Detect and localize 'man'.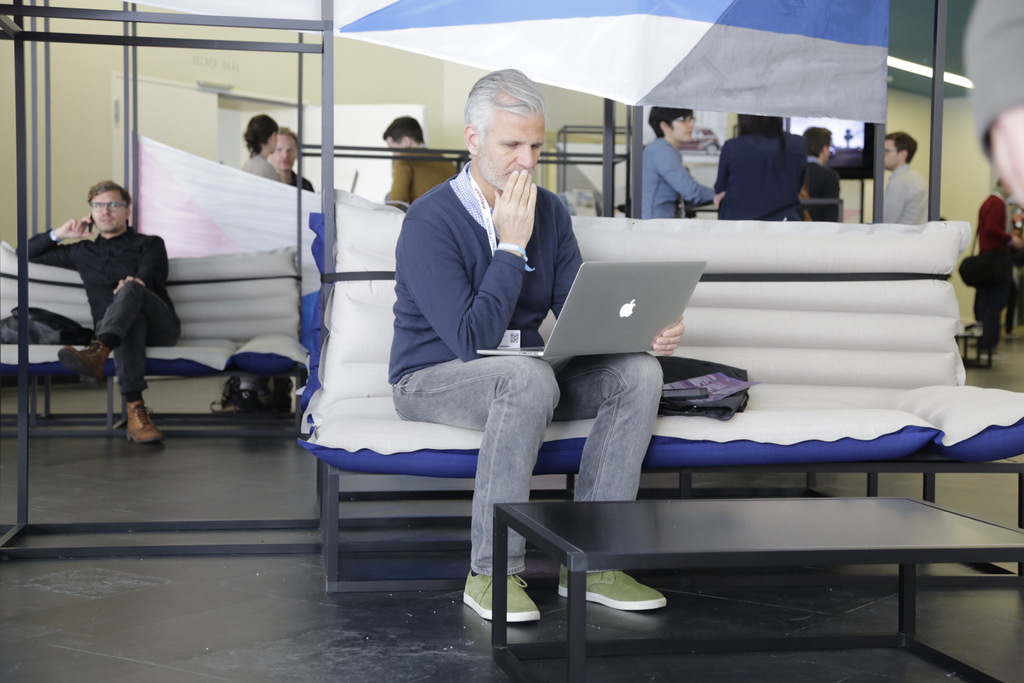
Localized at detection(45, 170, 176, 448).
